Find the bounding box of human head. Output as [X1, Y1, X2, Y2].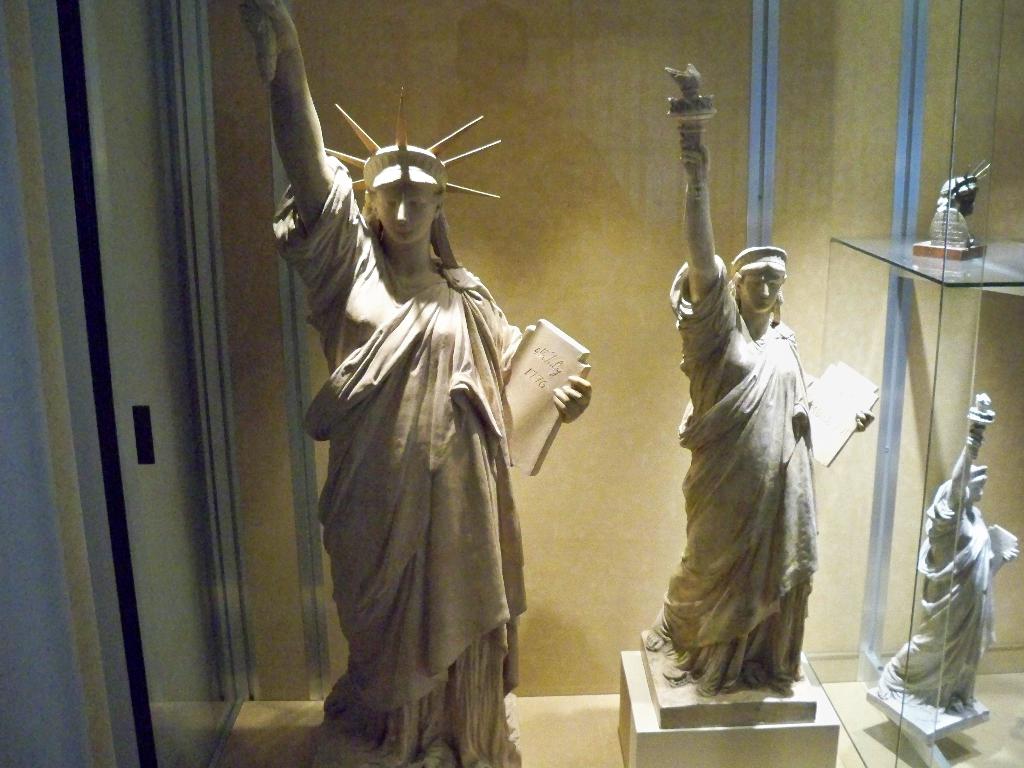
[733, 246, 789, 313].
